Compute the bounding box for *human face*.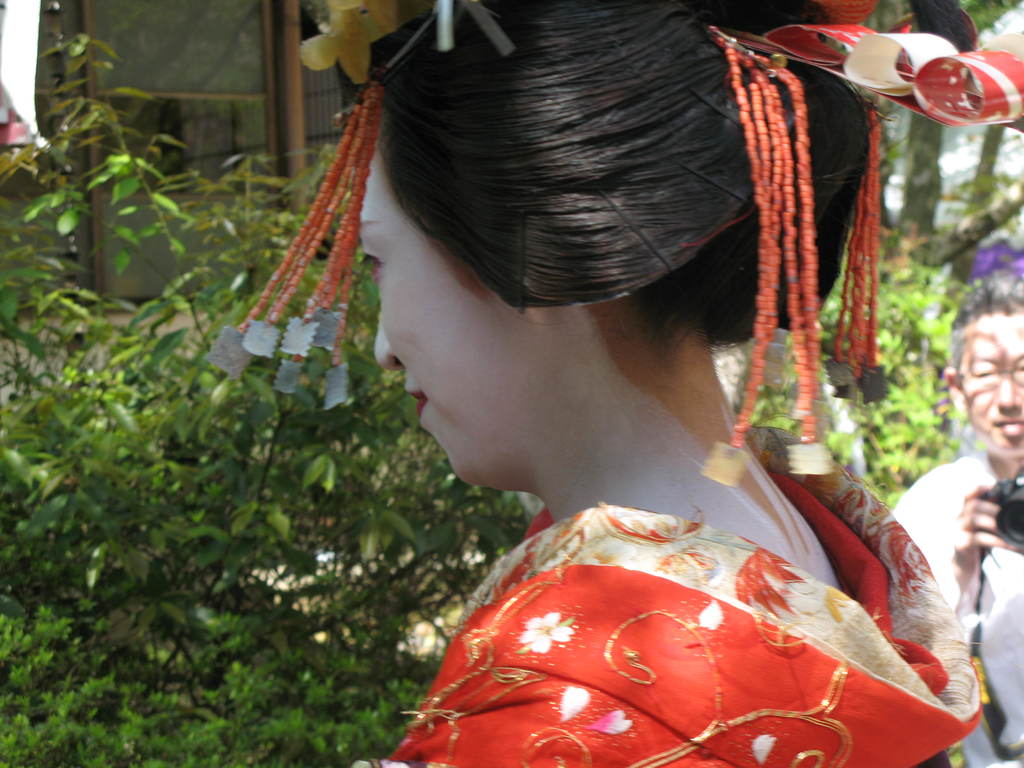
[left=353, top=139, right=515, bottom=493].
